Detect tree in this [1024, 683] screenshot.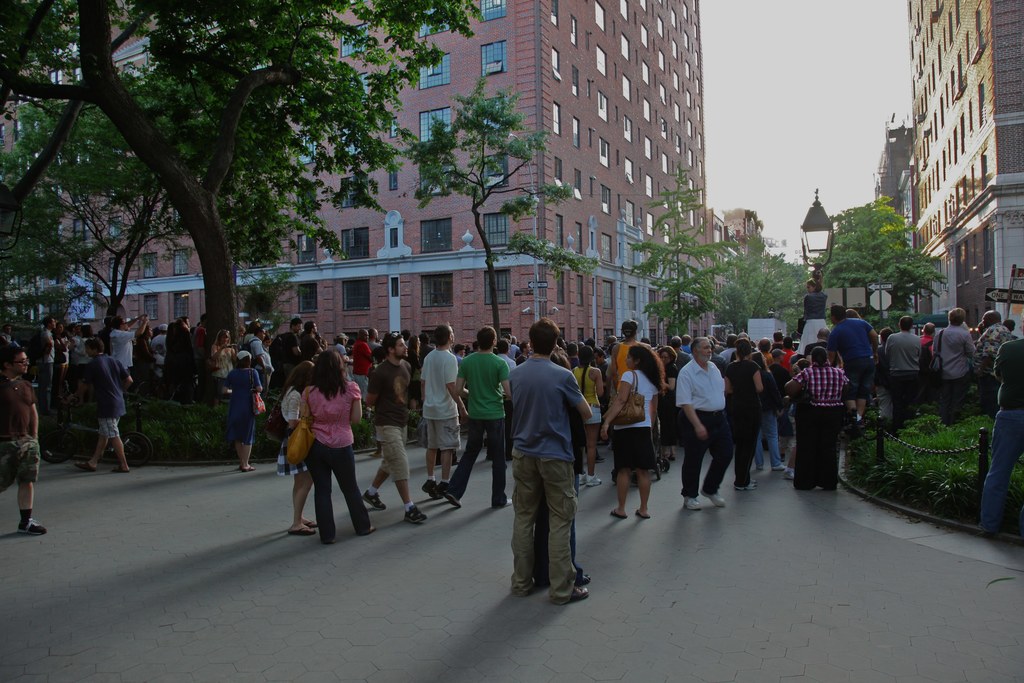
Detection: x1=819 y1=189 x2=903 y2=309.
